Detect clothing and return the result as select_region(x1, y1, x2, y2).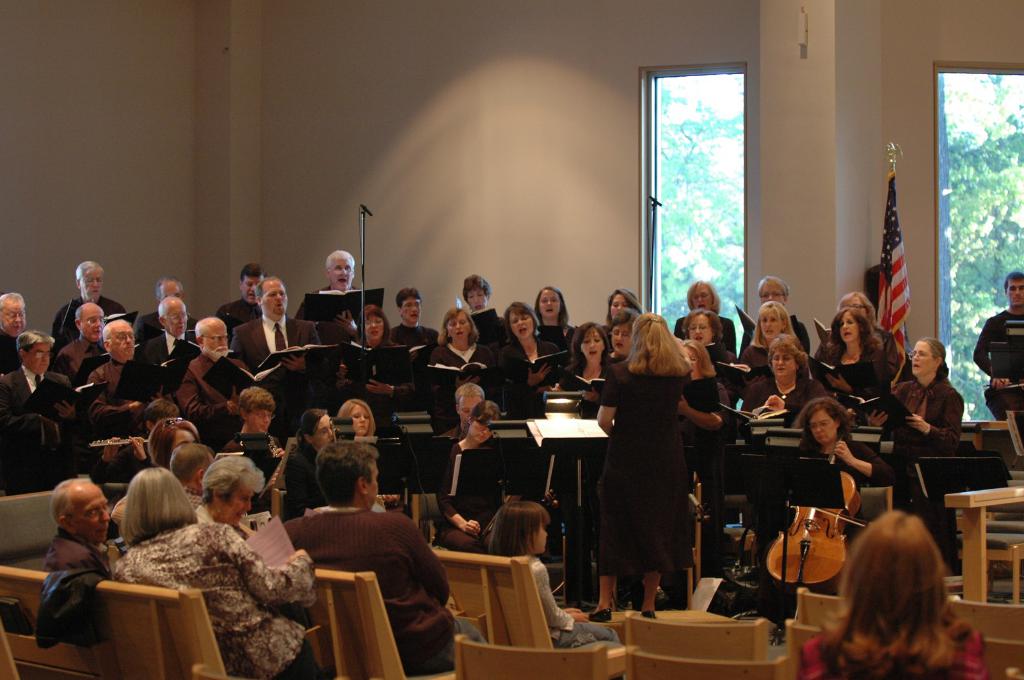
select_region(801, 438, 907, 489).
